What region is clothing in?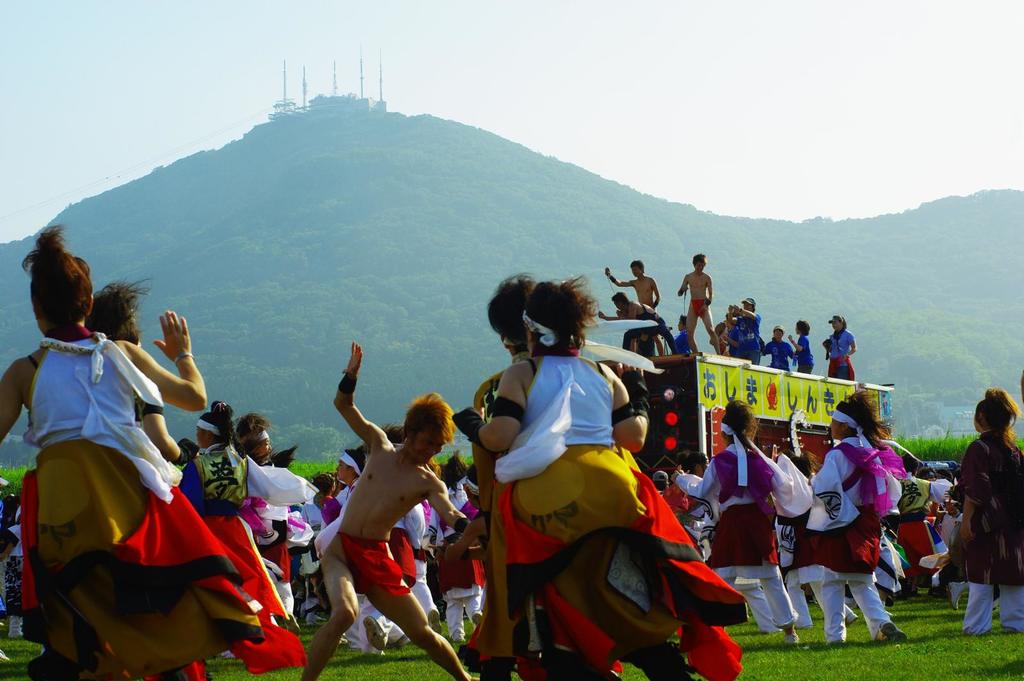
crop(673, 326, 691, 359).
